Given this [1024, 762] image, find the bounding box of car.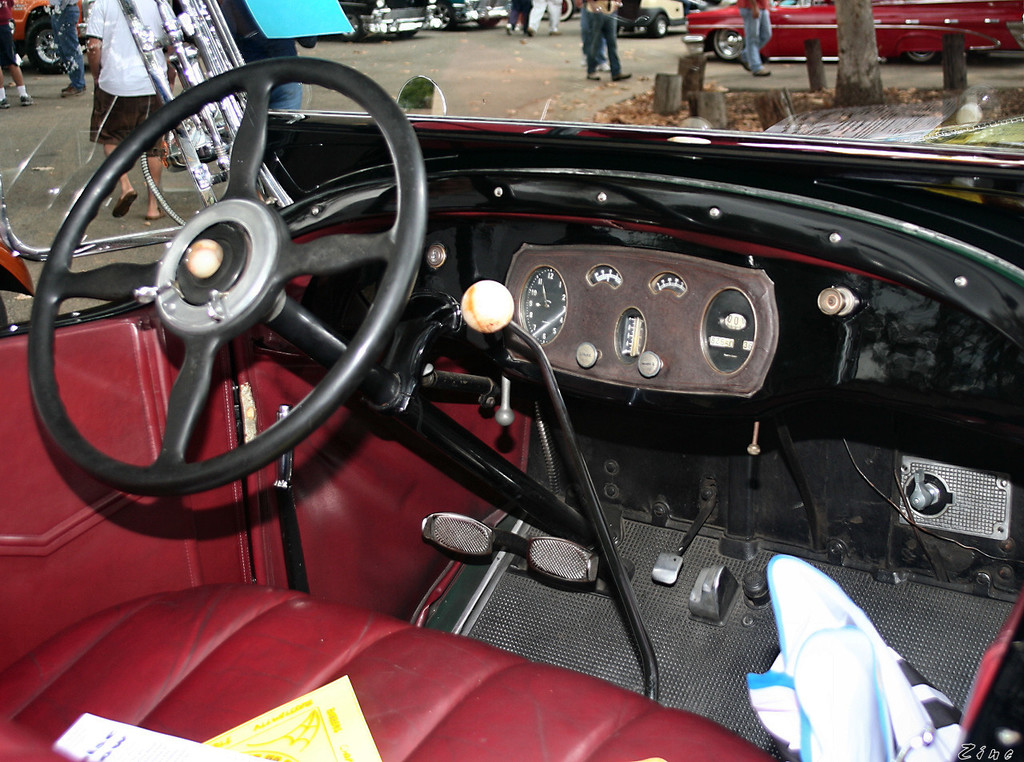
337:0:456:46.
